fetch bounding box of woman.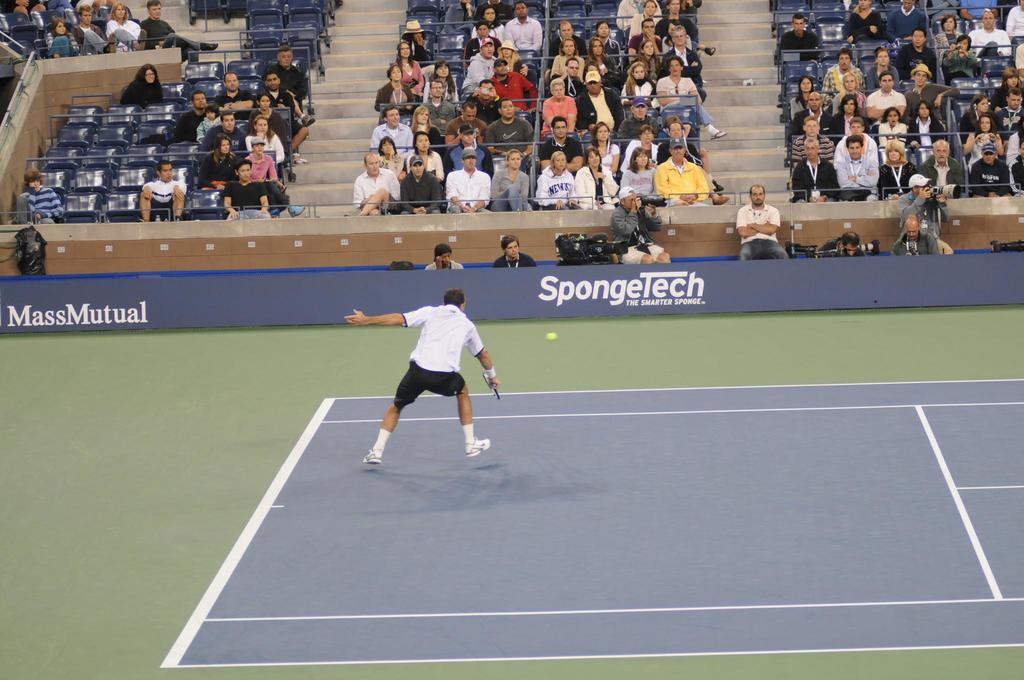
Bbox: crop(534, 149, 581, 211).
